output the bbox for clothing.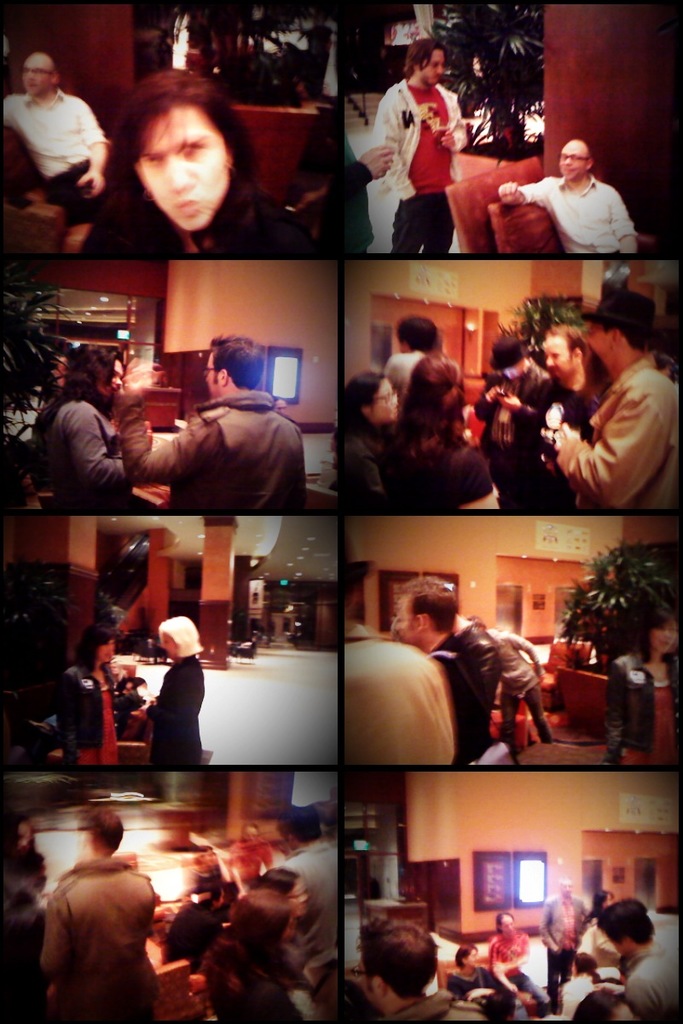
box(443, 969, 512, 1023).
